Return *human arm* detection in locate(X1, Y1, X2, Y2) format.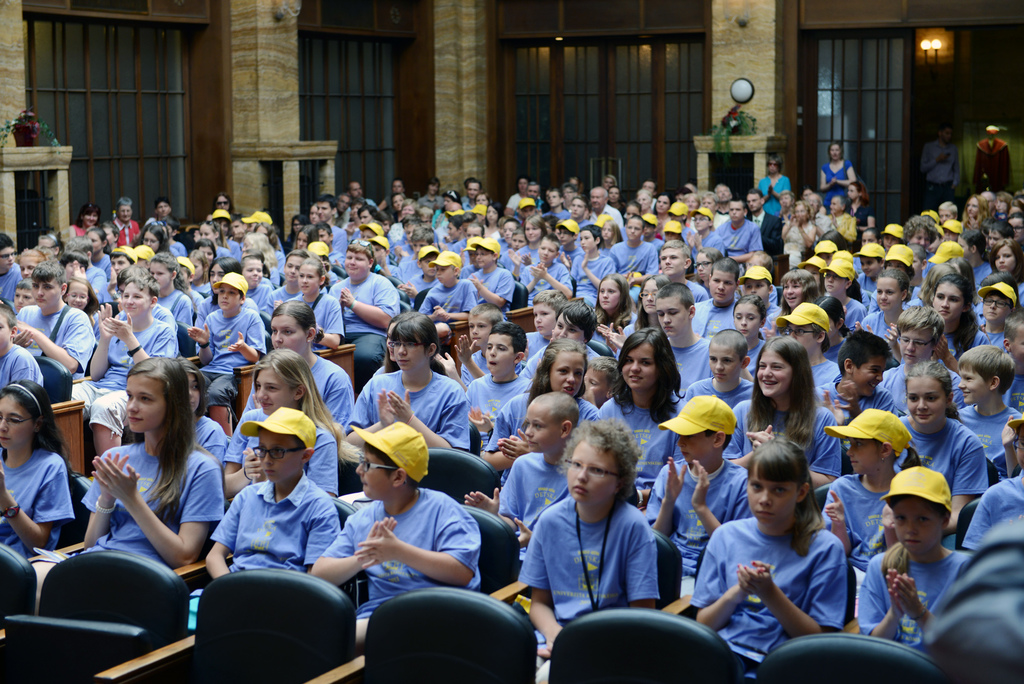
locate(339, 275, 404, 327).
